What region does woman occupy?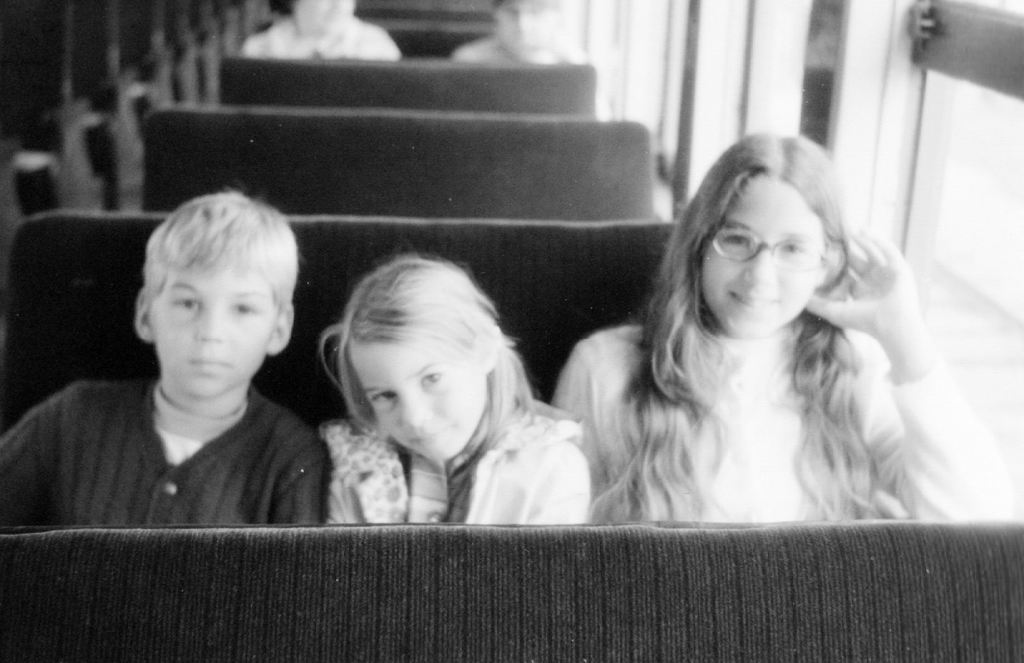
x1=319, y1=249, x2=585, y2=527.
